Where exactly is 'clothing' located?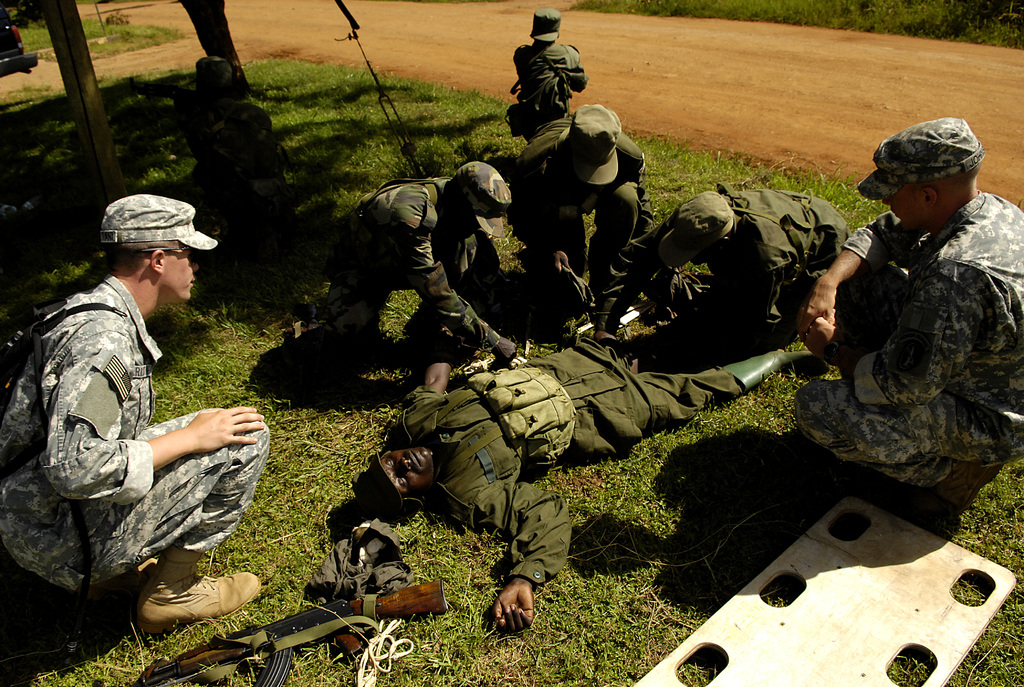
Its bounding box is {"left": 0, "top": 275, "right": 260, "bottom": 600}.
